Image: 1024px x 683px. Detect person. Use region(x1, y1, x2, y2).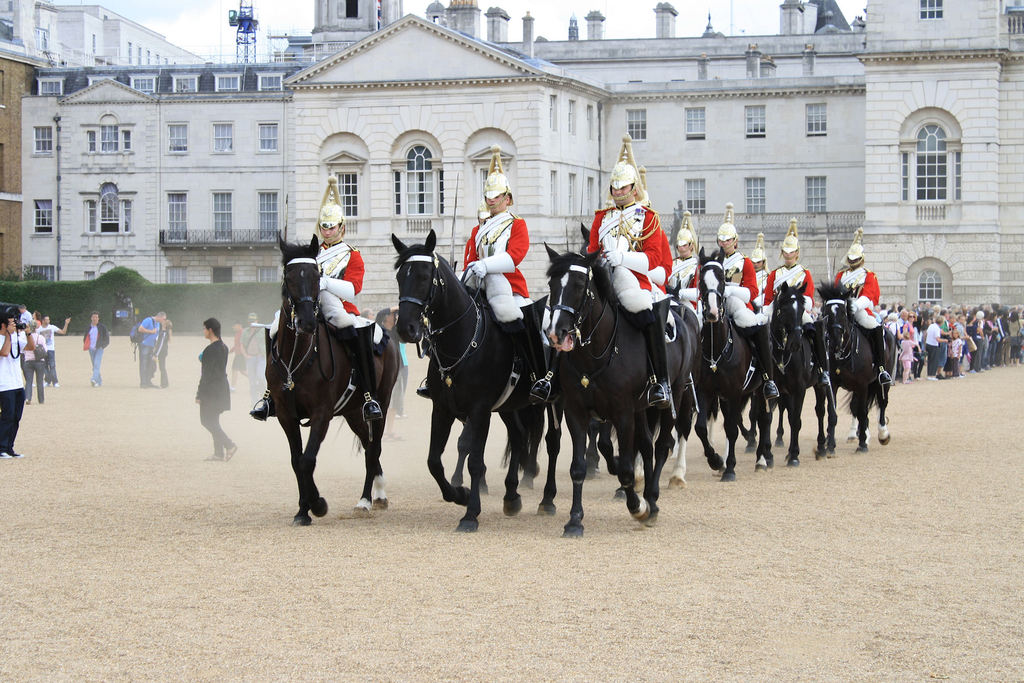
region(20, 299, 38, 333).
